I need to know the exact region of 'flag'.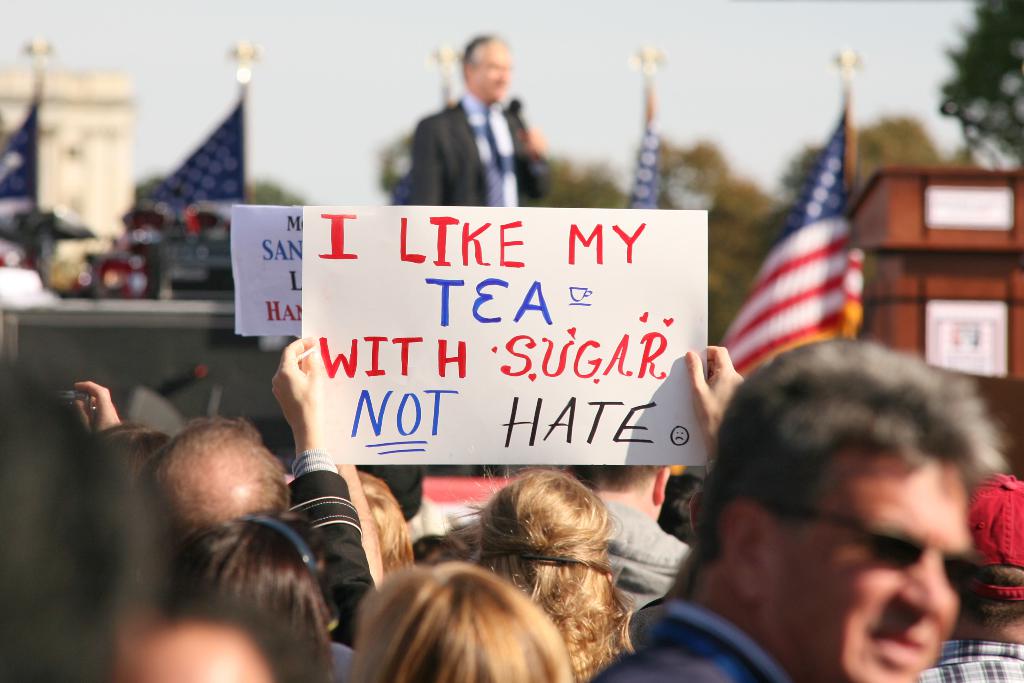
Region: (0,82,44,216).
